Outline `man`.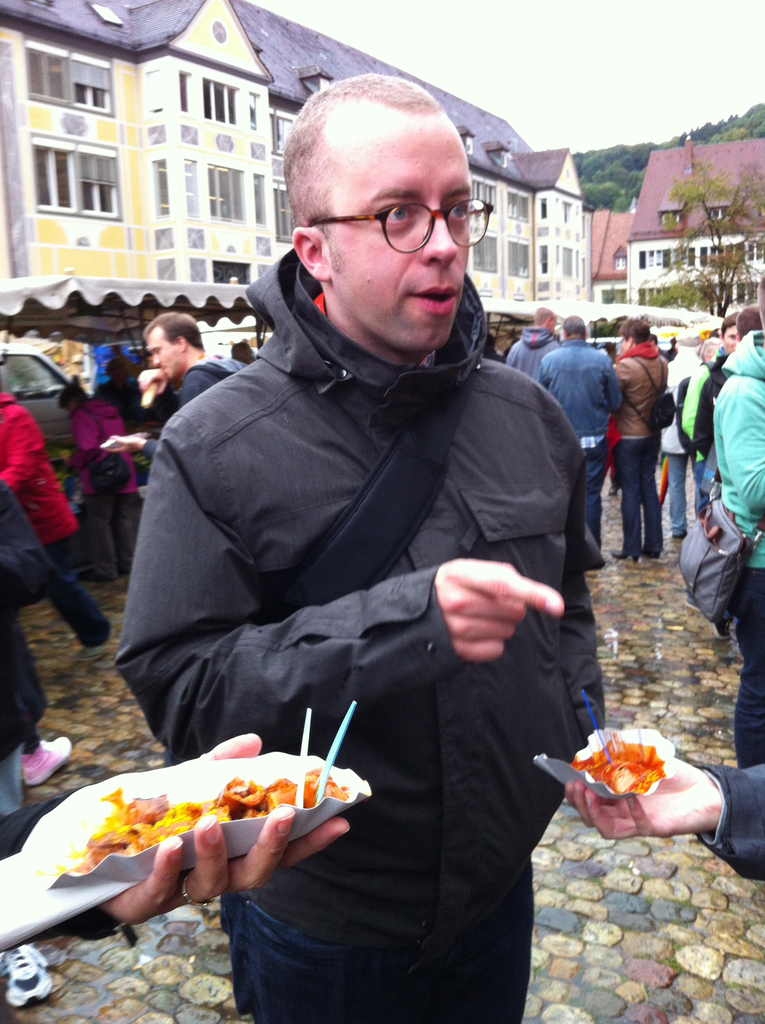
Outline: (589, 316, 693, 569).
